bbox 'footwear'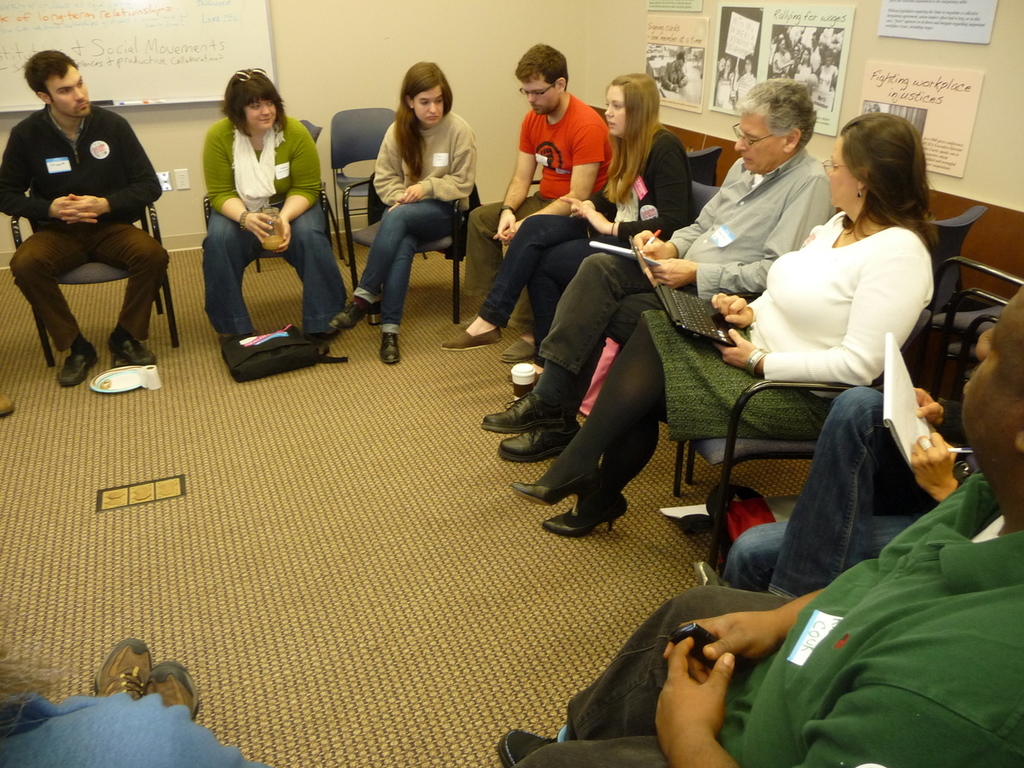
89,632,155,698
